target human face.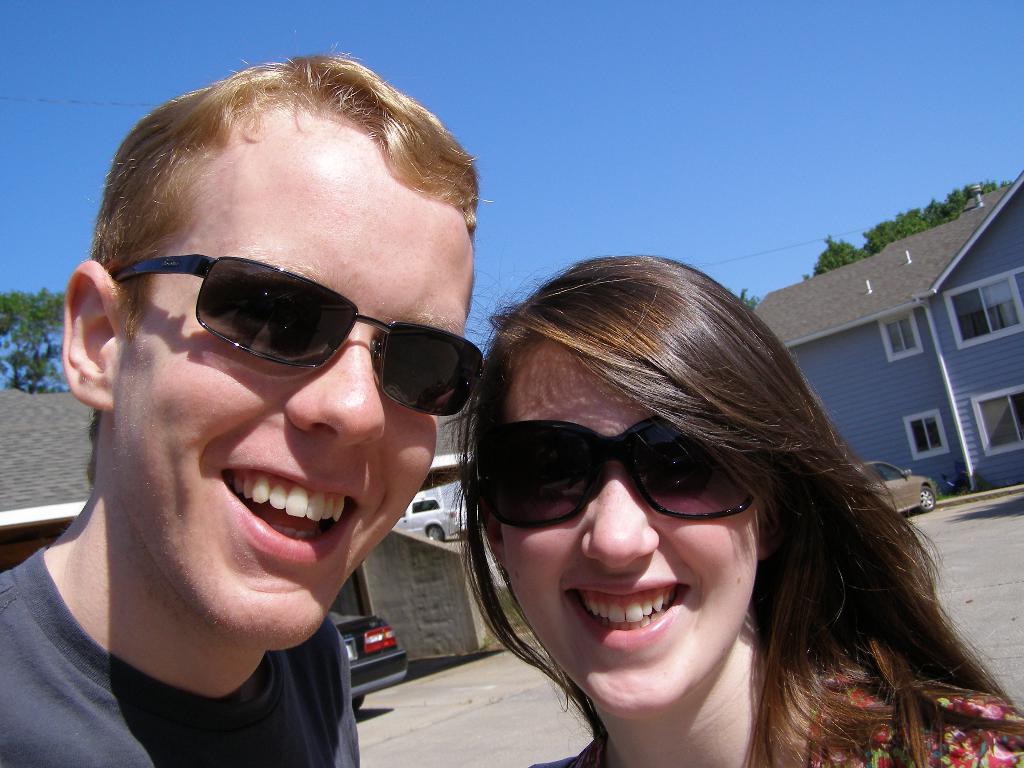
Target region: x1=115, y1=109, x2=484, y2=653.
